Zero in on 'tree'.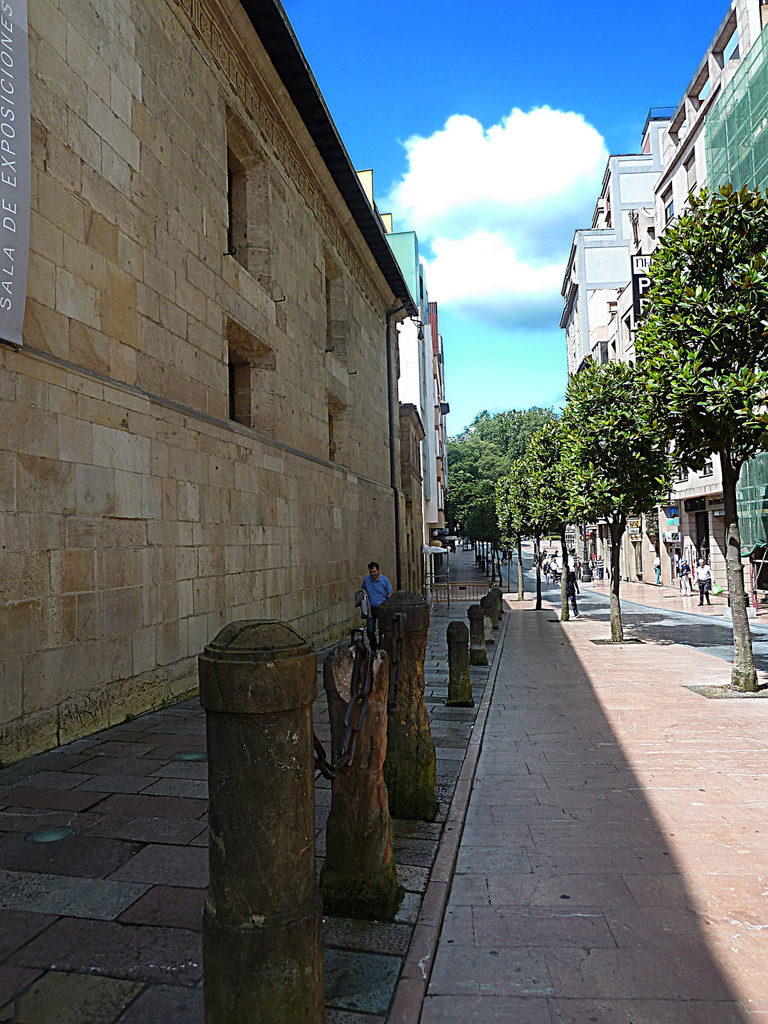
Zeroed in: <bbox>479, 450, 525, 599</bbox>.
